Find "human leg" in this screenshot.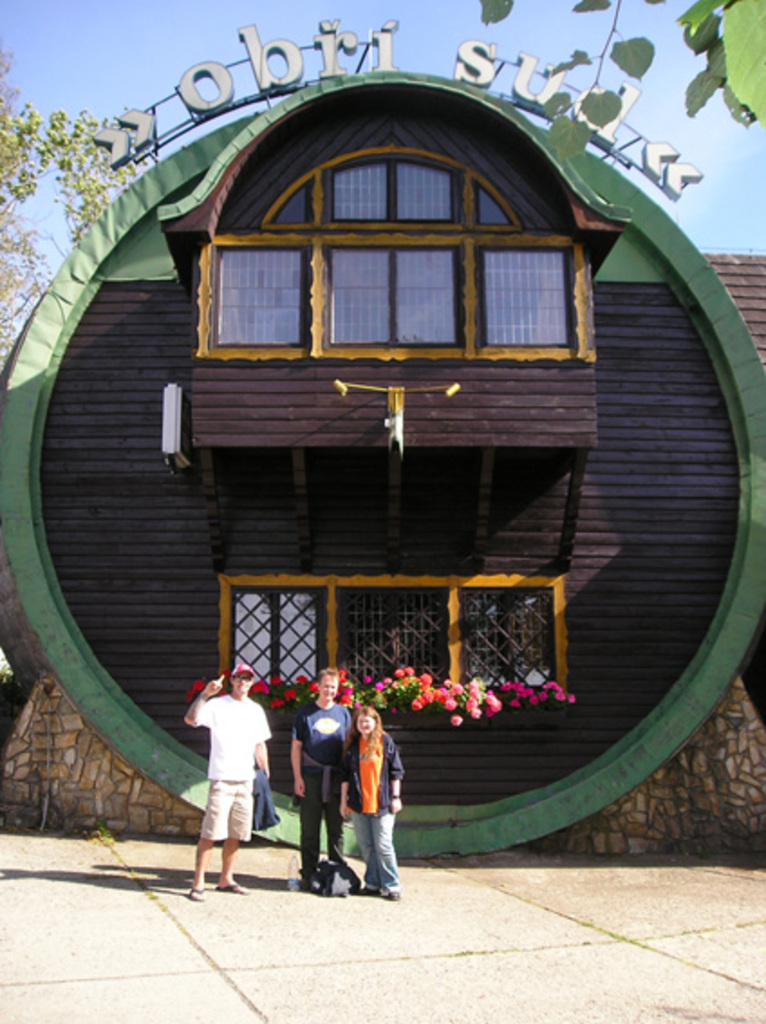
The bounding box for "human leg" is [356, 813, 387, 887].
